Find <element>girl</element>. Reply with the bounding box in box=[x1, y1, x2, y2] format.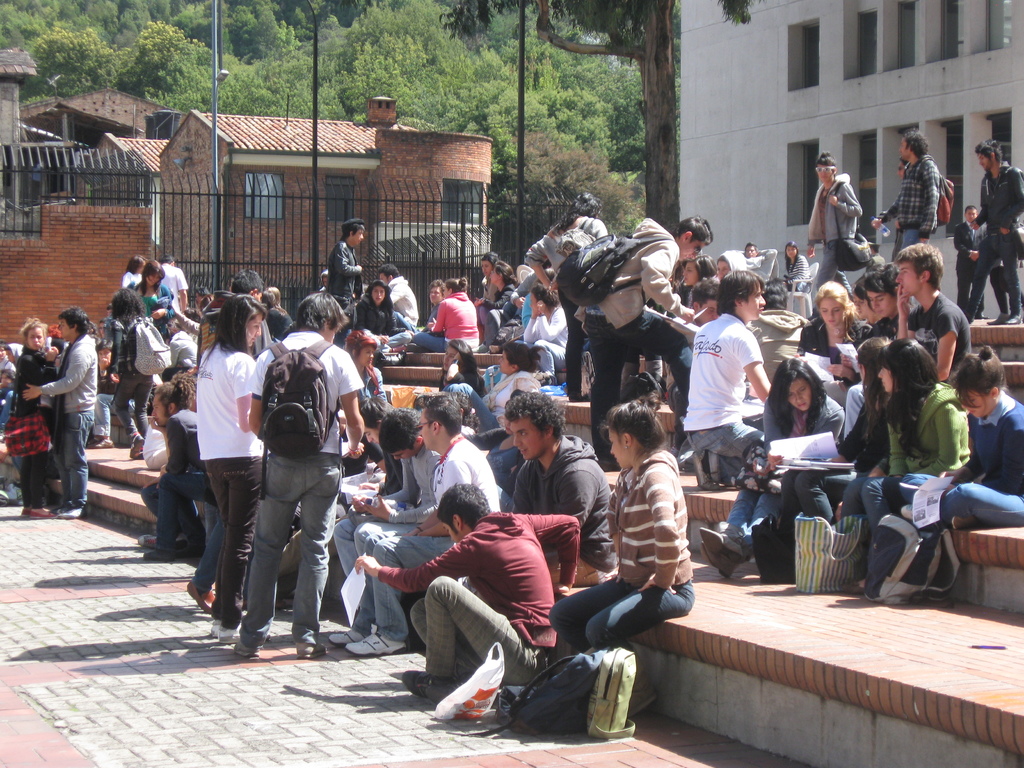
box=[412, 337, 488, 414].
